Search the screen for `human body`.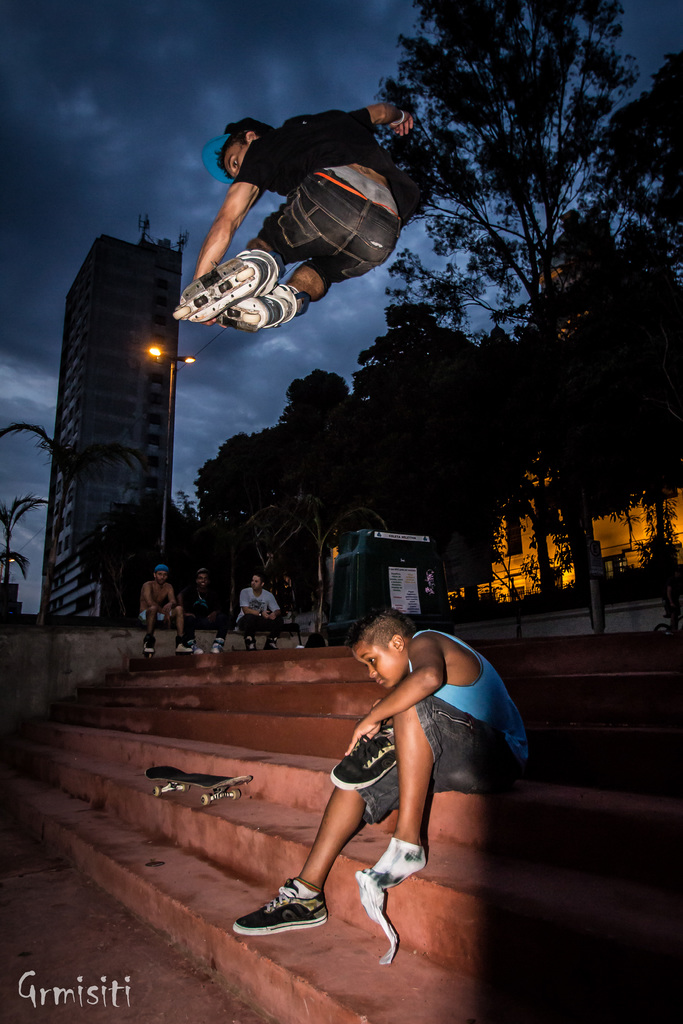
Found at bbox(180, 579, 233, 655).
